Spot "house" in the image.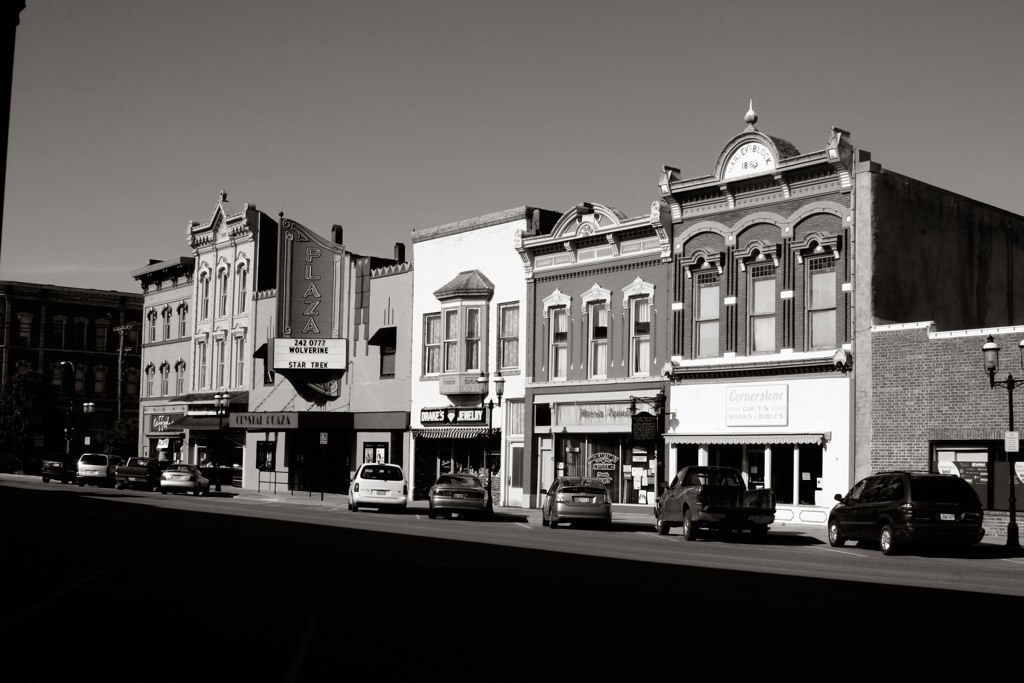
"house" found at (7,250,148,471).
